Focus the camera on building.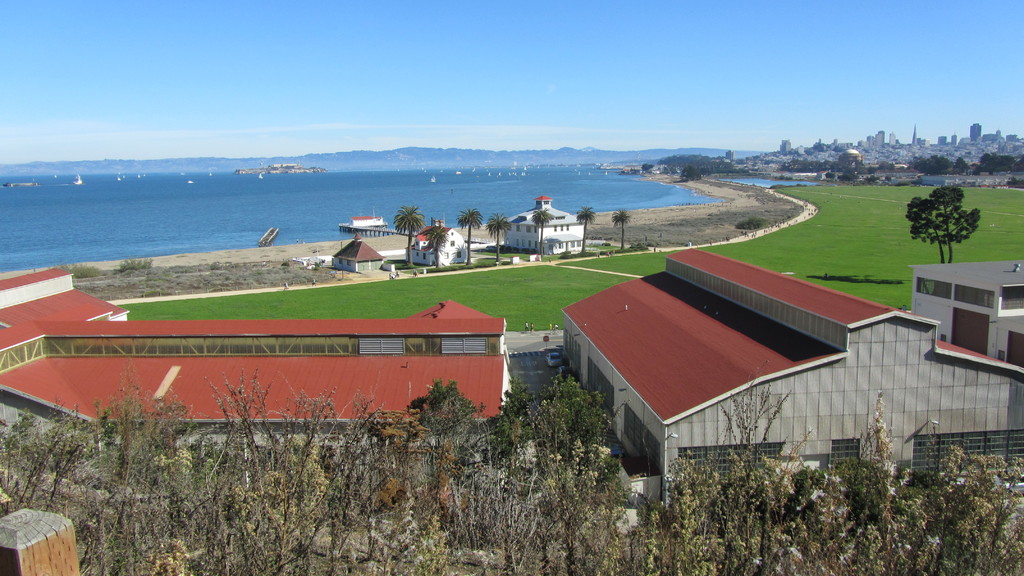
Focus region: BBox(0, 262, 505, 422).
